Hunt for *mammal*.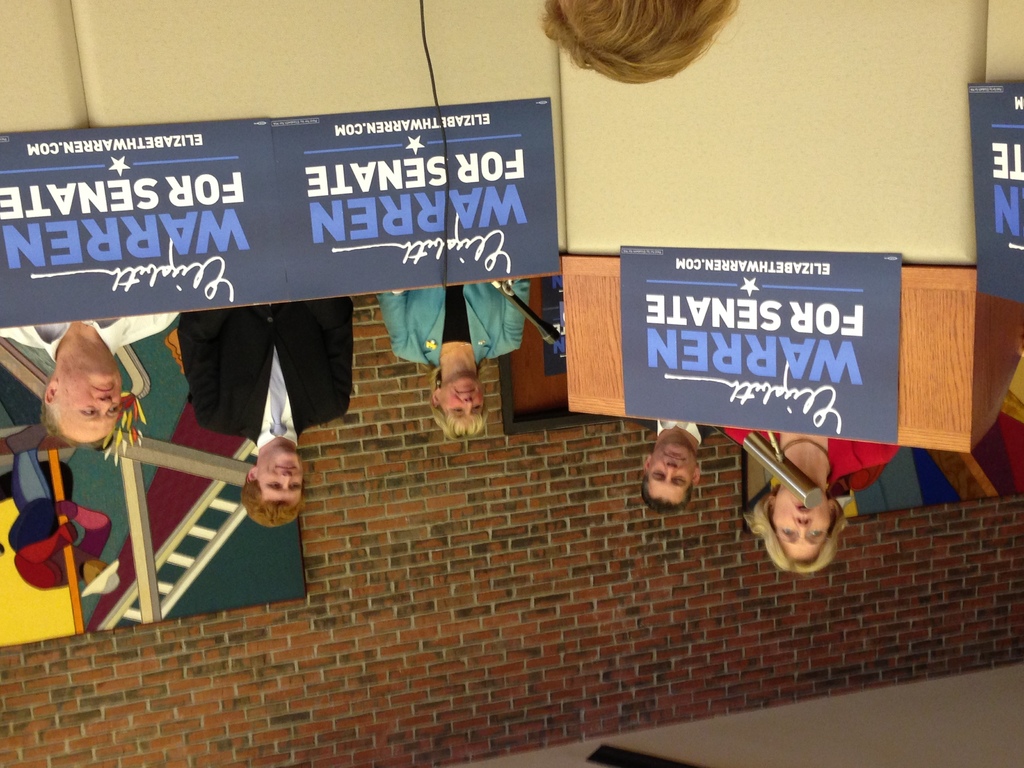
Hunted down at 628/420/716/506.
